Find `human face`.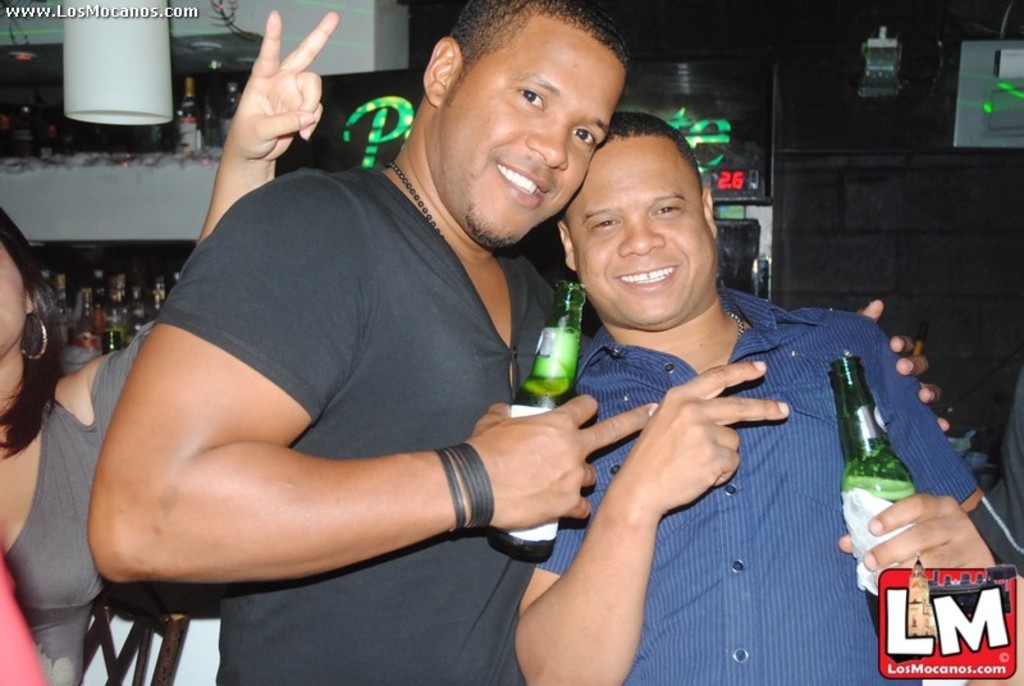
[left=445, top=15, right=630, bottom=244].
